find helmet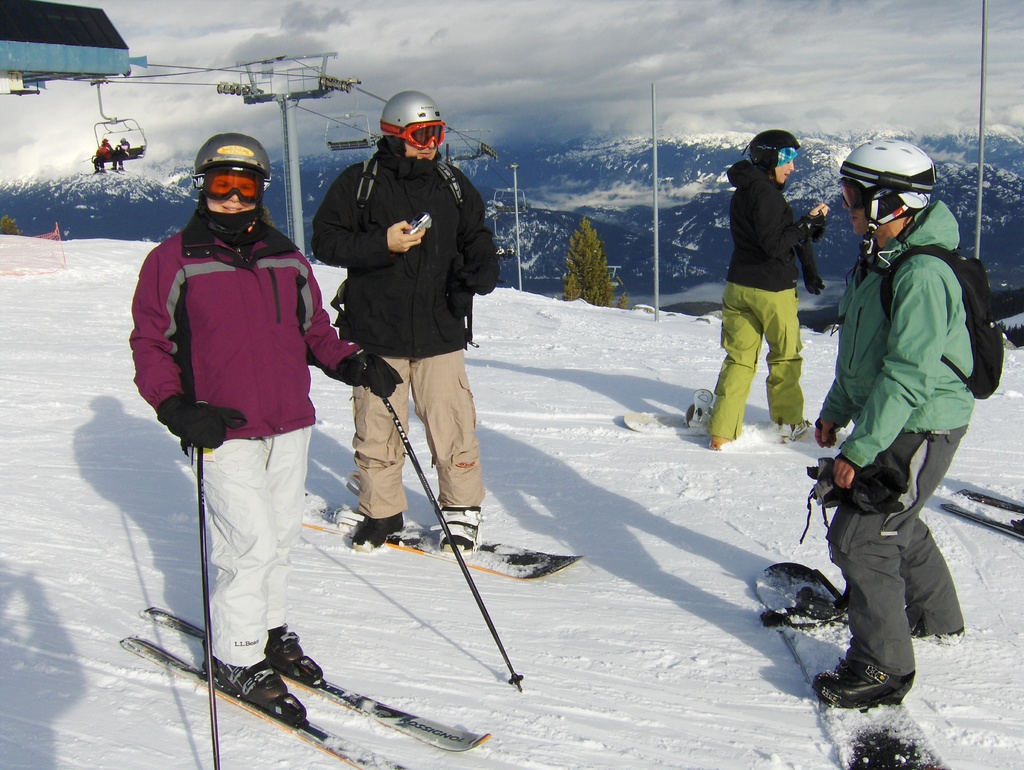
bbox=(844, 135, 949, 253)
